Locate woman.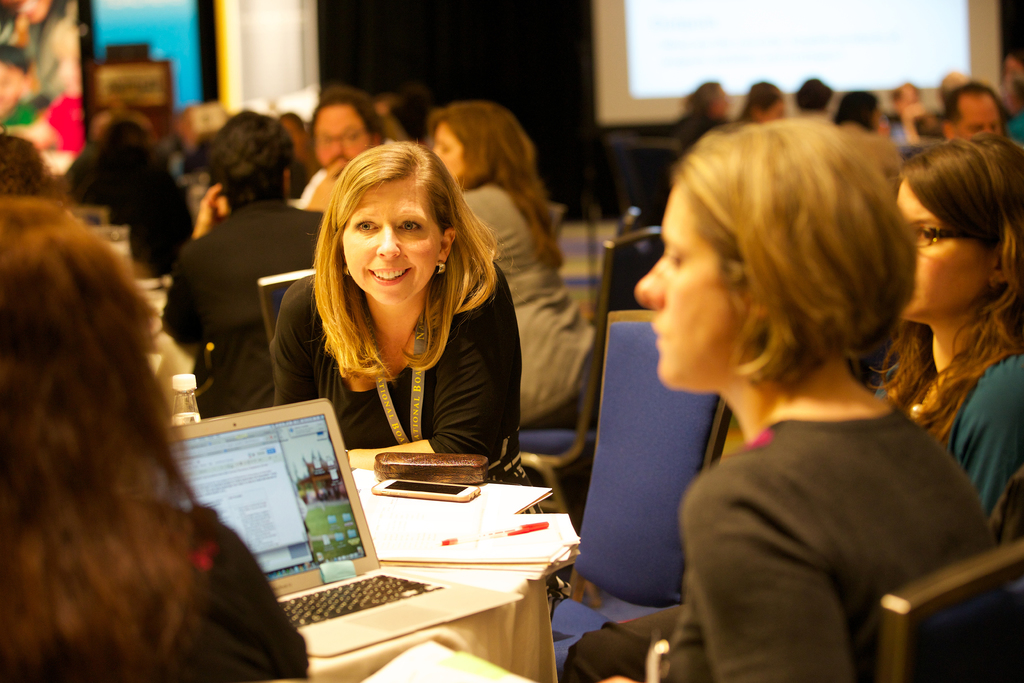
Bounding box: (561,128,1023,682).
